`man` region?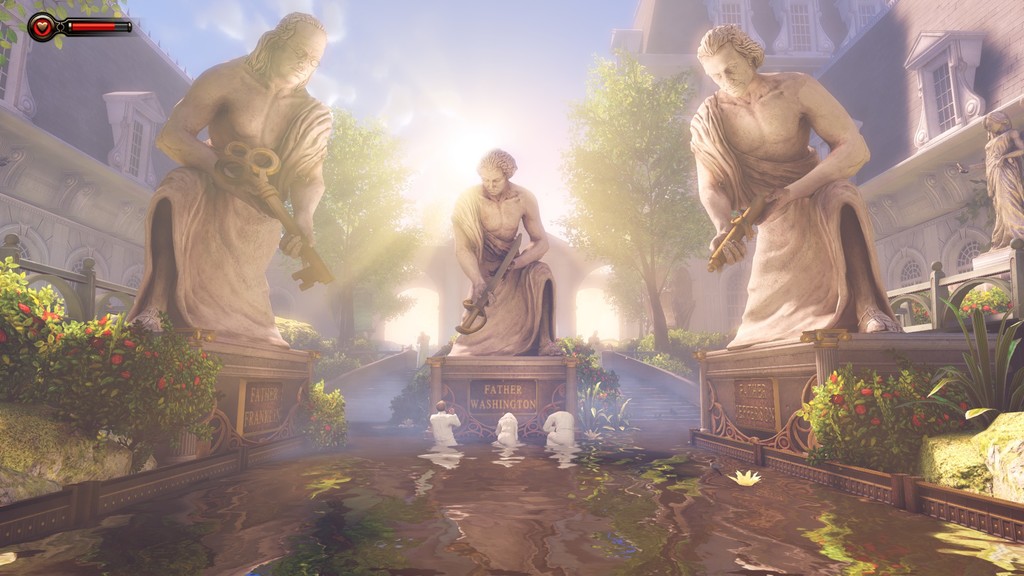
[left=544, top=407, right=575, bottom=446]
